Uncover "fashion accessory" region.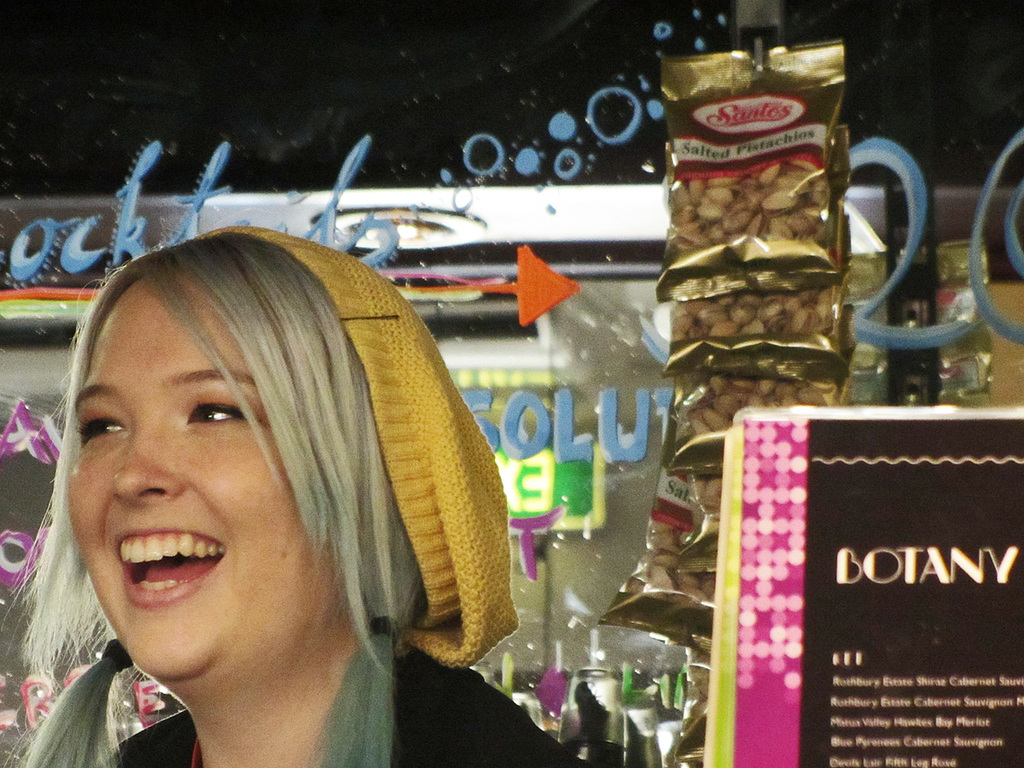
Uncovered: x1=369 y1=616 x2=399 y2=633.
